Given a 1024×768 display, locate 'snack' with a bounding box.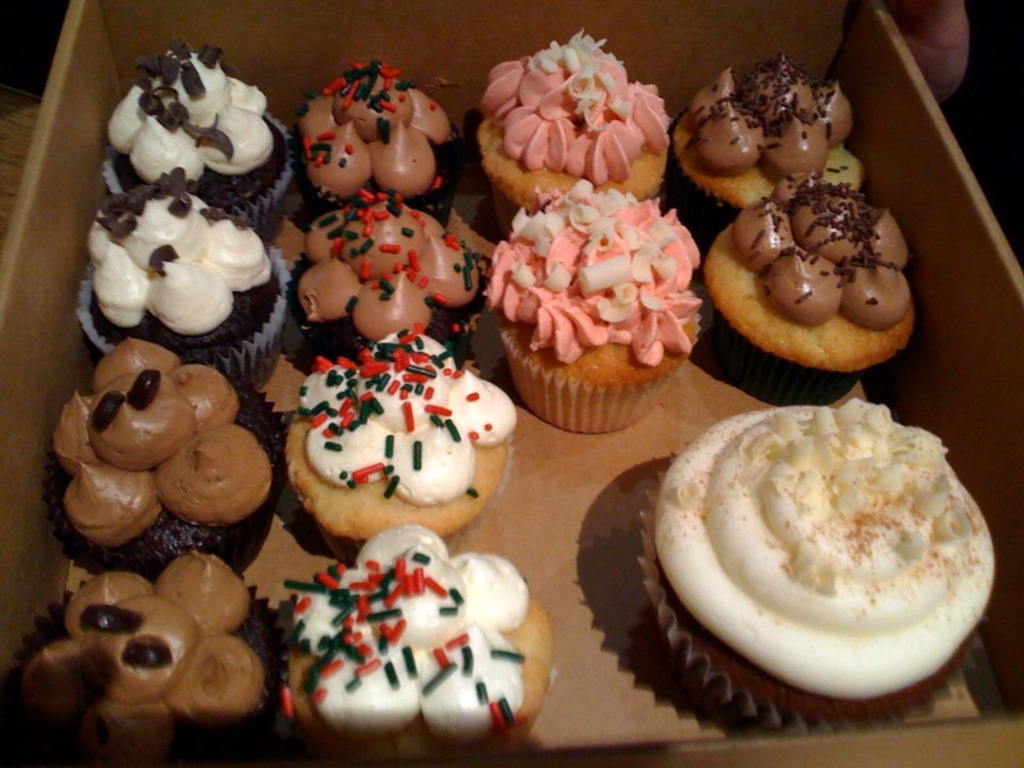
Located: x1=484, y1=192, x2=707, y2=398.
